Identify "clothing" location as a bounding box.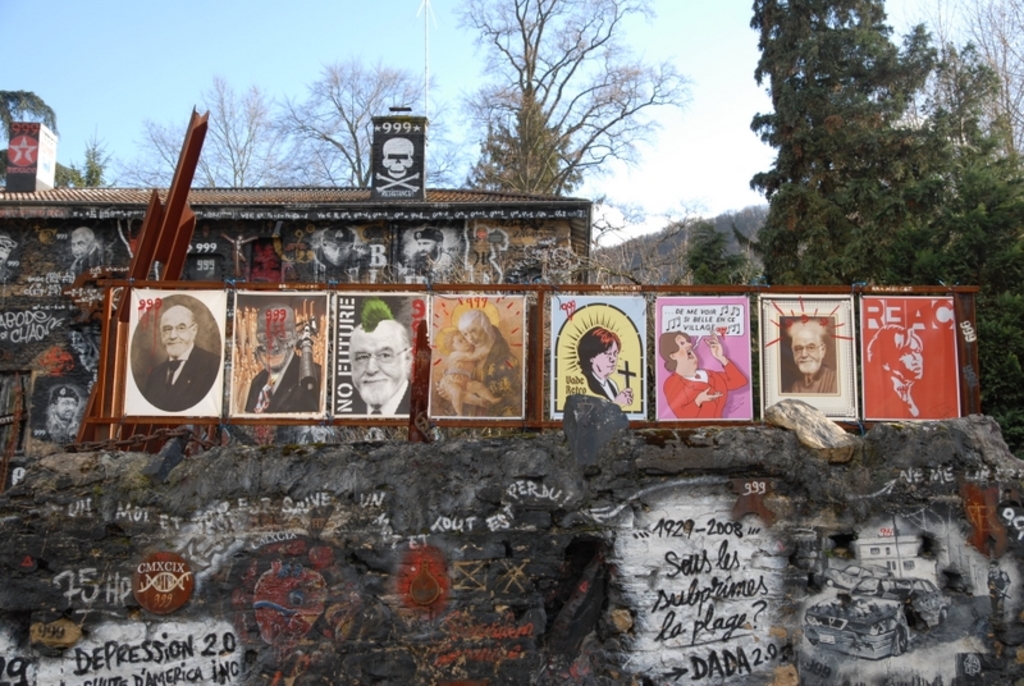
[337, 387, 416, 412].
